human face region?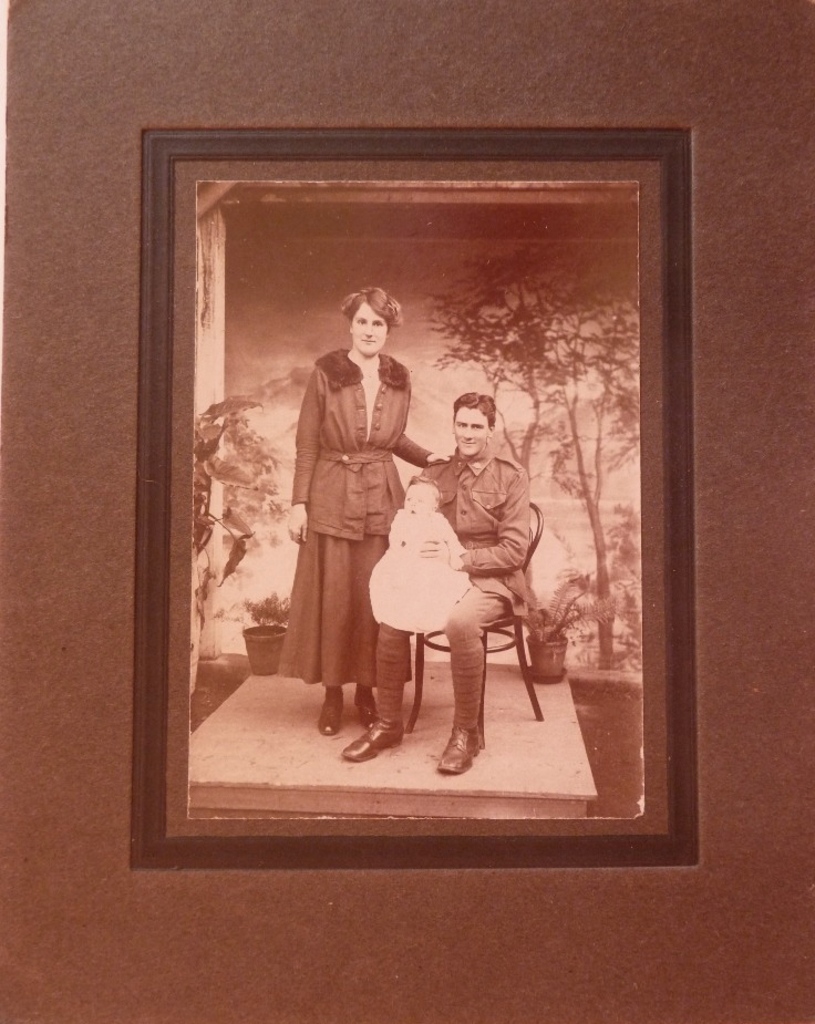
pyautogui.locateOnScreen(351, 303, 389, 360)
